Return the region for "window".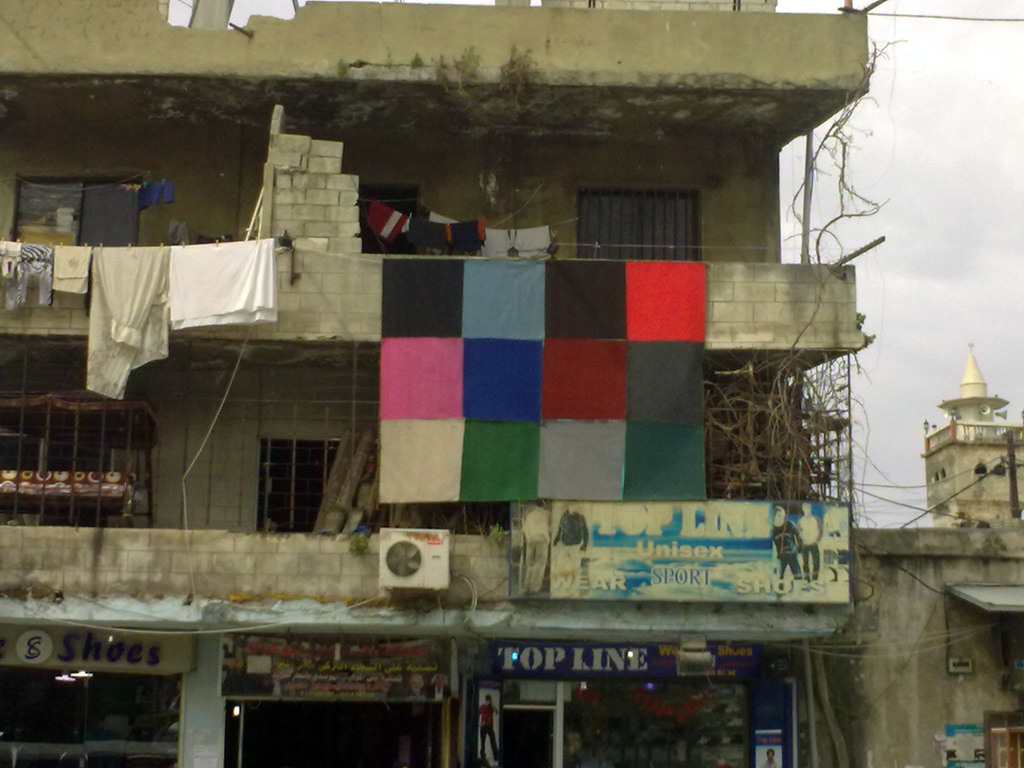
pyautogui.locateOnScreen(13, 175, 146, 248).
